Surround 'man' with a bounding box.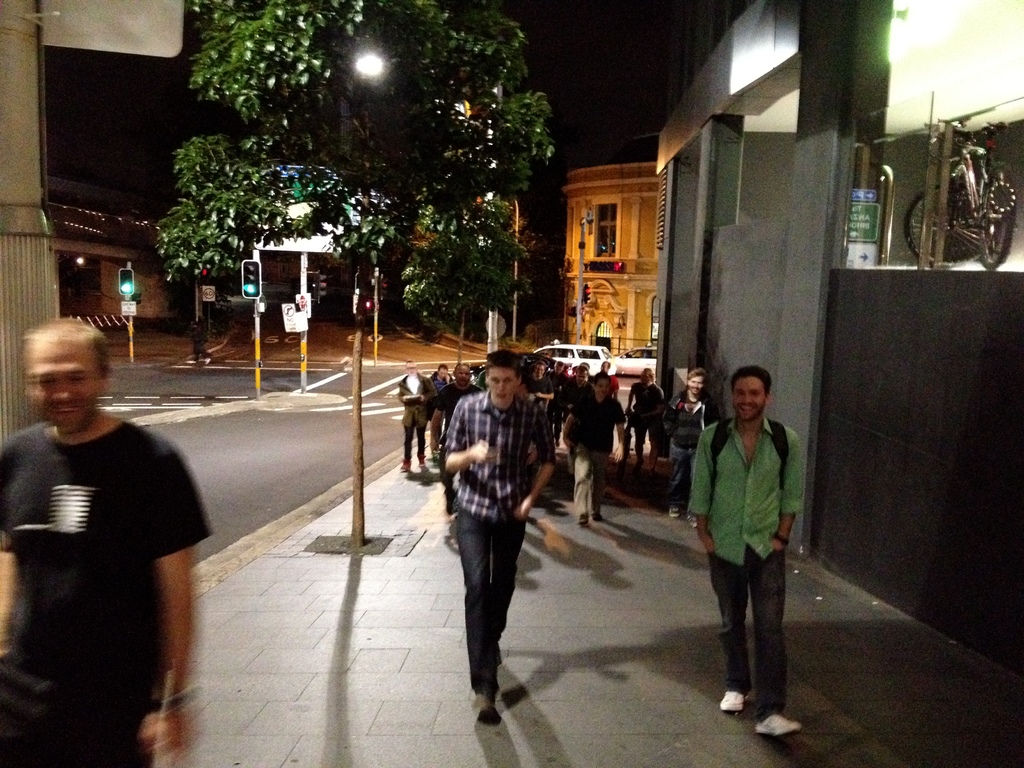
bbox=[530, 364, 560, 420].
